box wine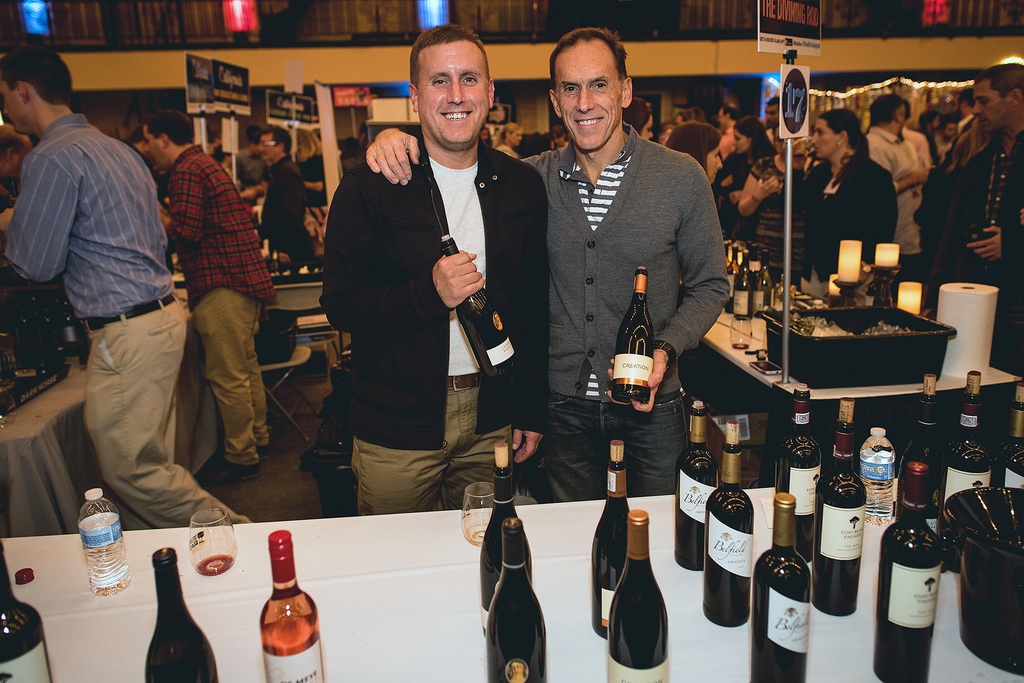
x1=0 y1=542 x2=51 y2=682
